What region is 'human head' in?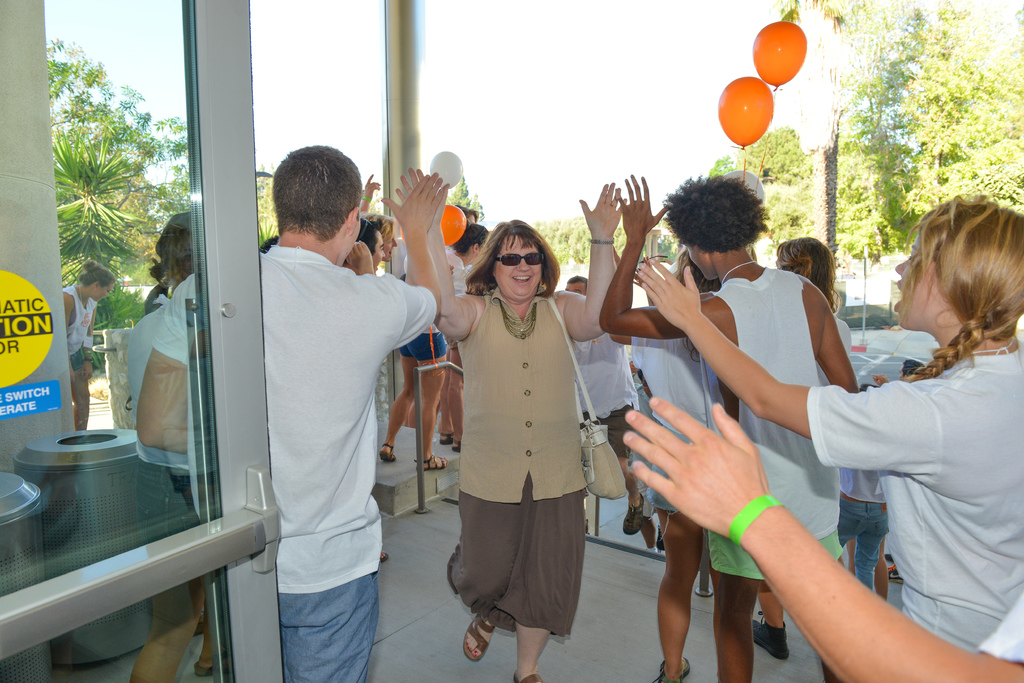
<region>363, 209, 400, 257</region>.
